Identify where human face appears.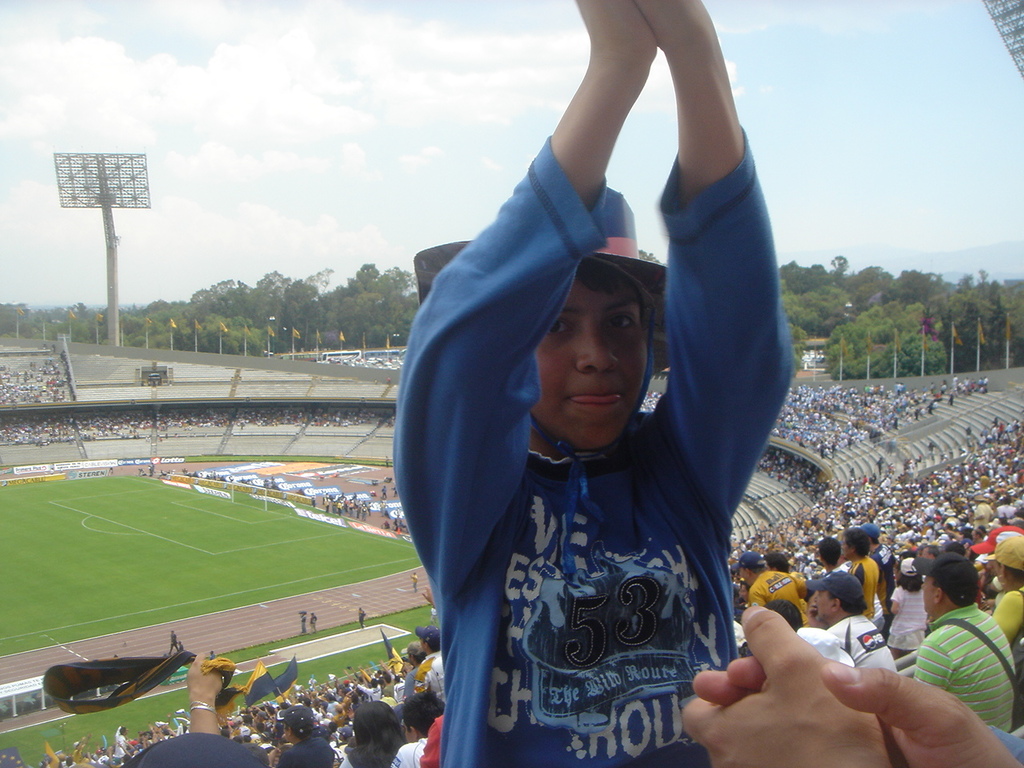
Appears at (531, 277, 649, 450).
